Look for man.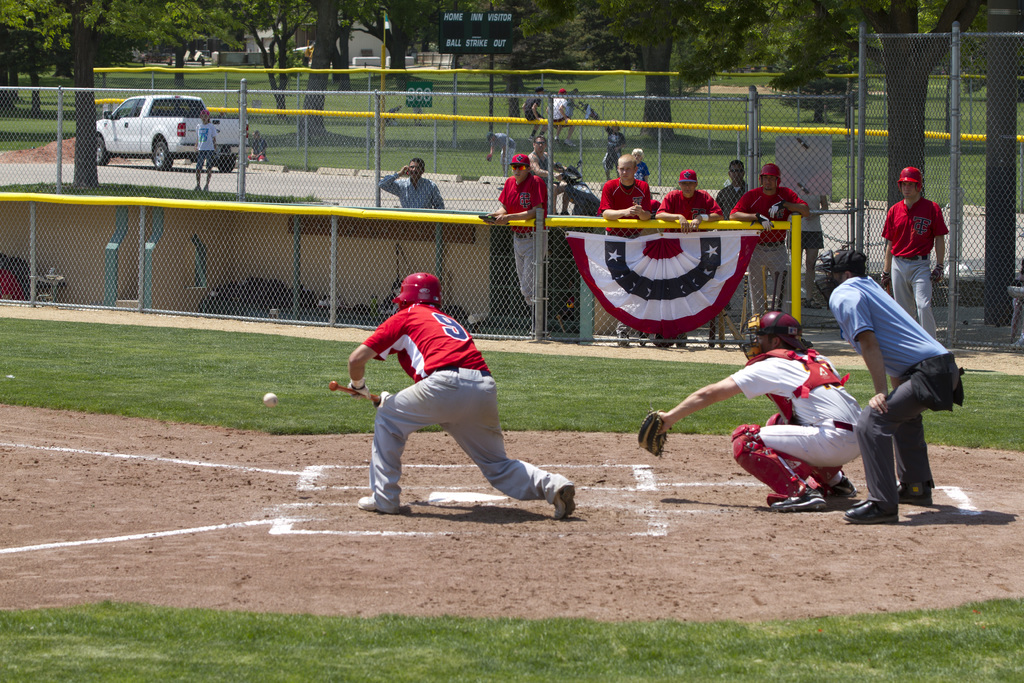
Found: 598 155 659 235.
